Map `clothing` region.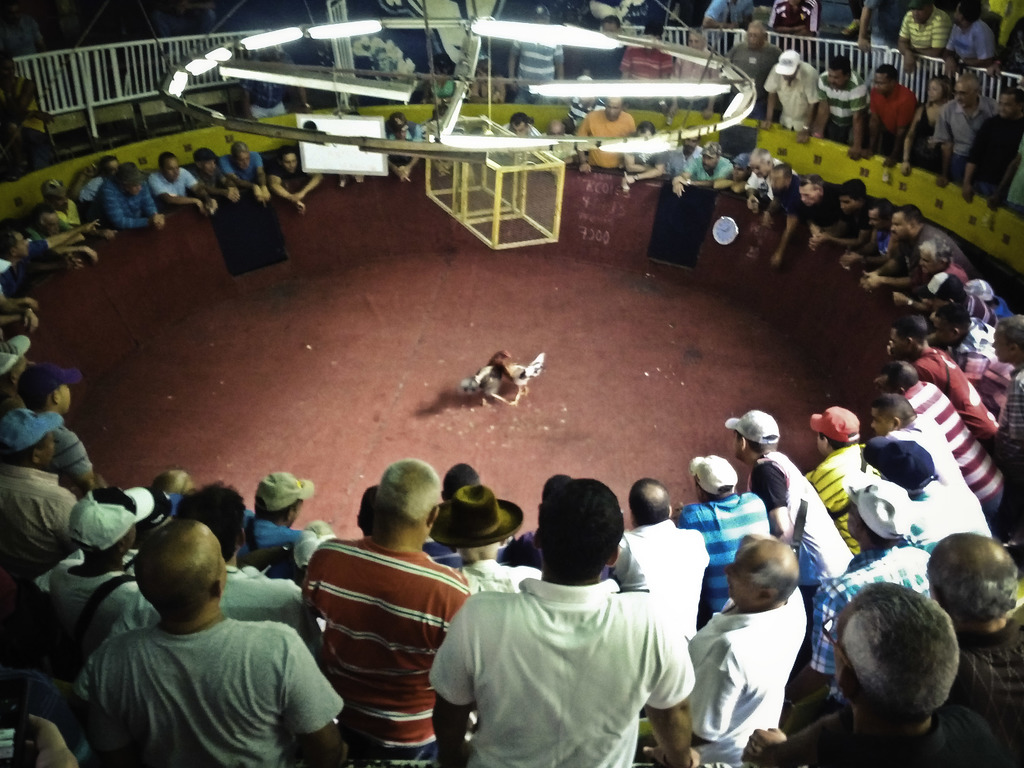
Mapped to pyautogui.locateOnScreen(55, 193, 91, 239).
